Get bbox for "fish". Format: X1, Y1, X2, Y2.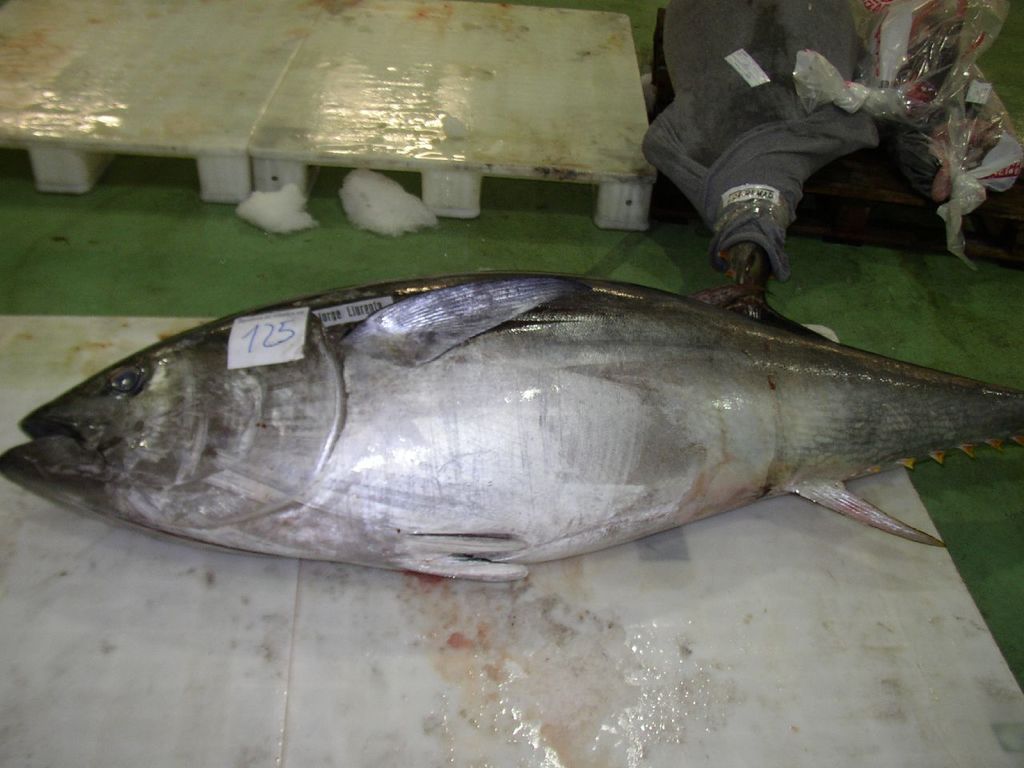
653, 0, 893, 344.
